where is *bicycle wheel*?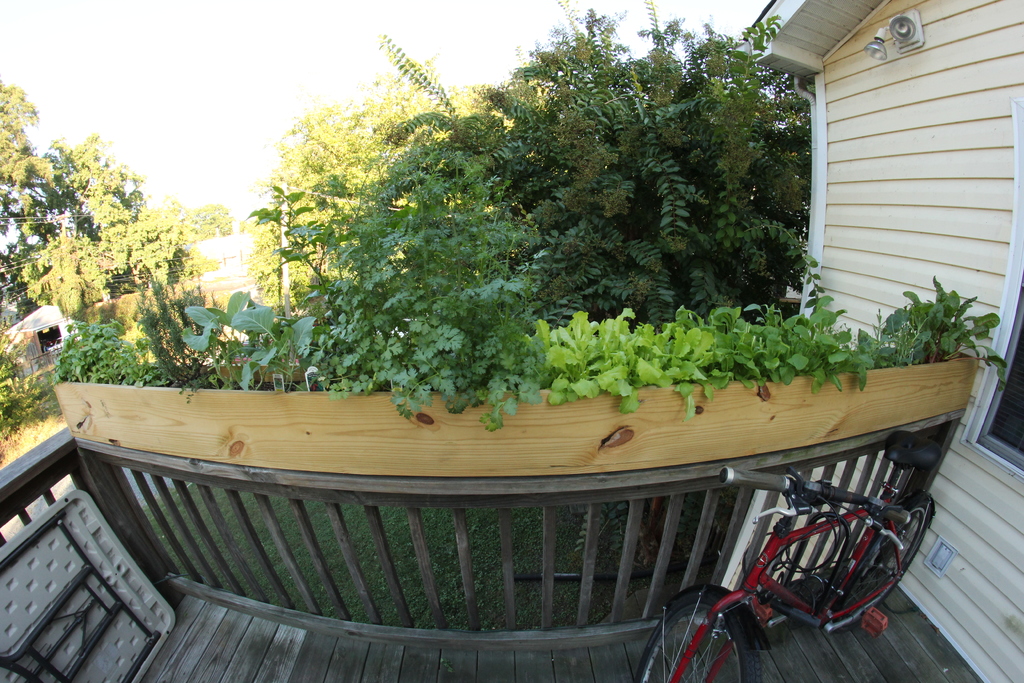
BBox(844, 495, 932, 628).
